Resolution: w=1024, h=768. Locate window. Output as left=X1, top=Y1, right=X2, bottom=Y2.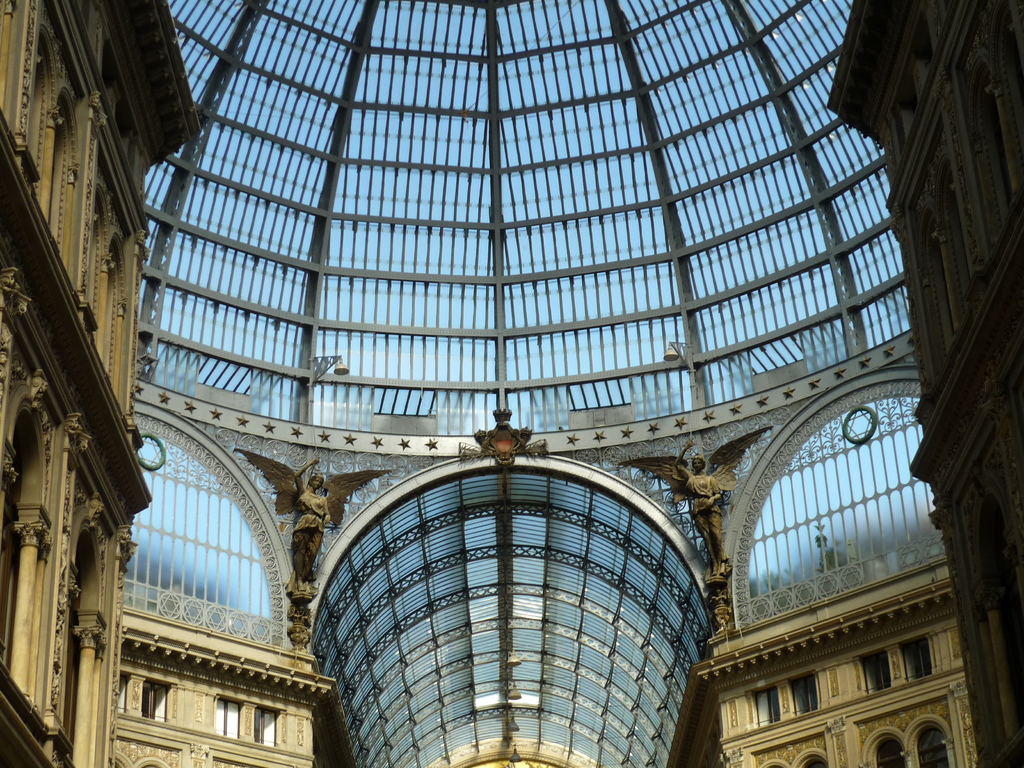
left=755, top=752, right=781, bottom=767.
